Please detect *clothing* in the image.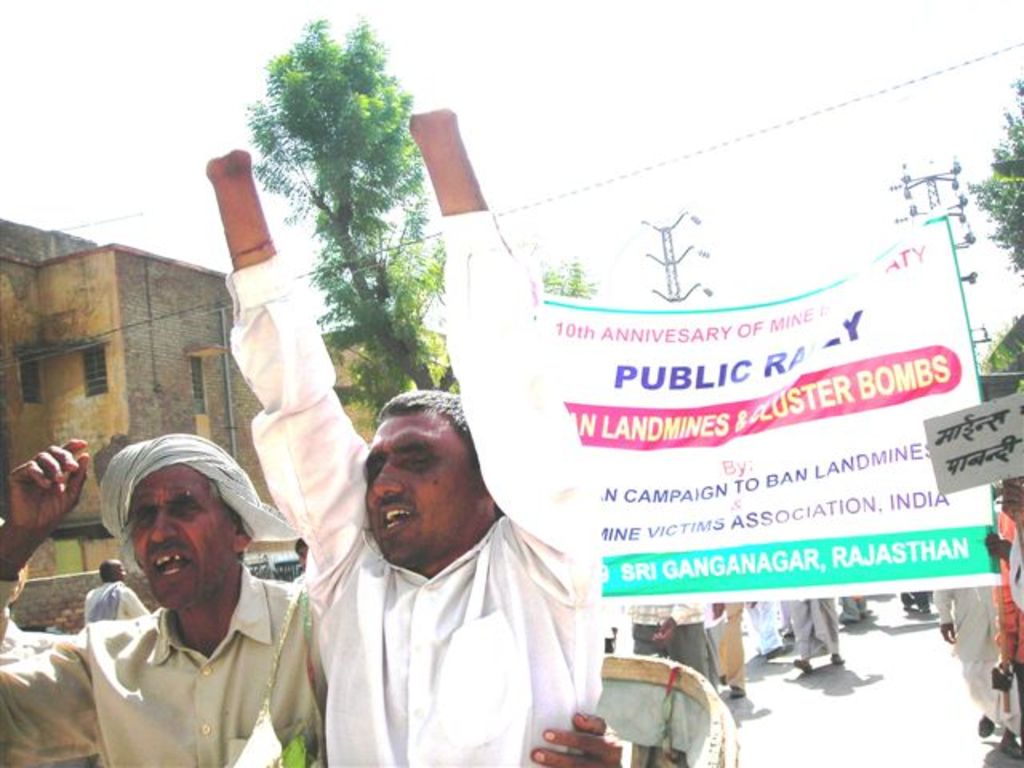
<bbox>213, 202, 632, 766</bbox>.
